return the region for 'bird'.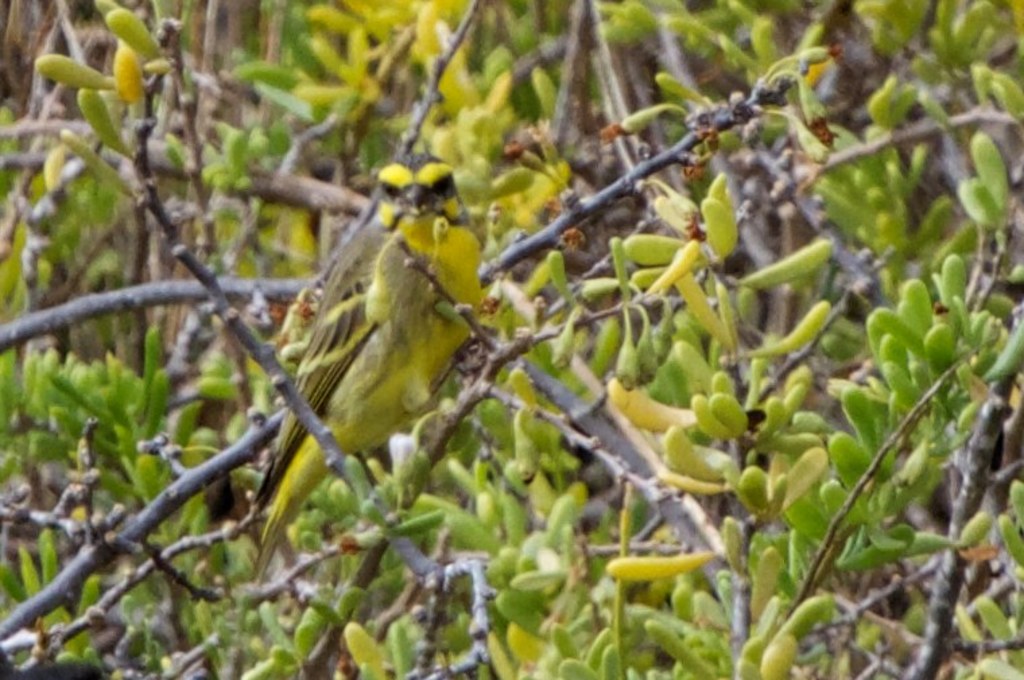
box(248, 210, 496, 536).
